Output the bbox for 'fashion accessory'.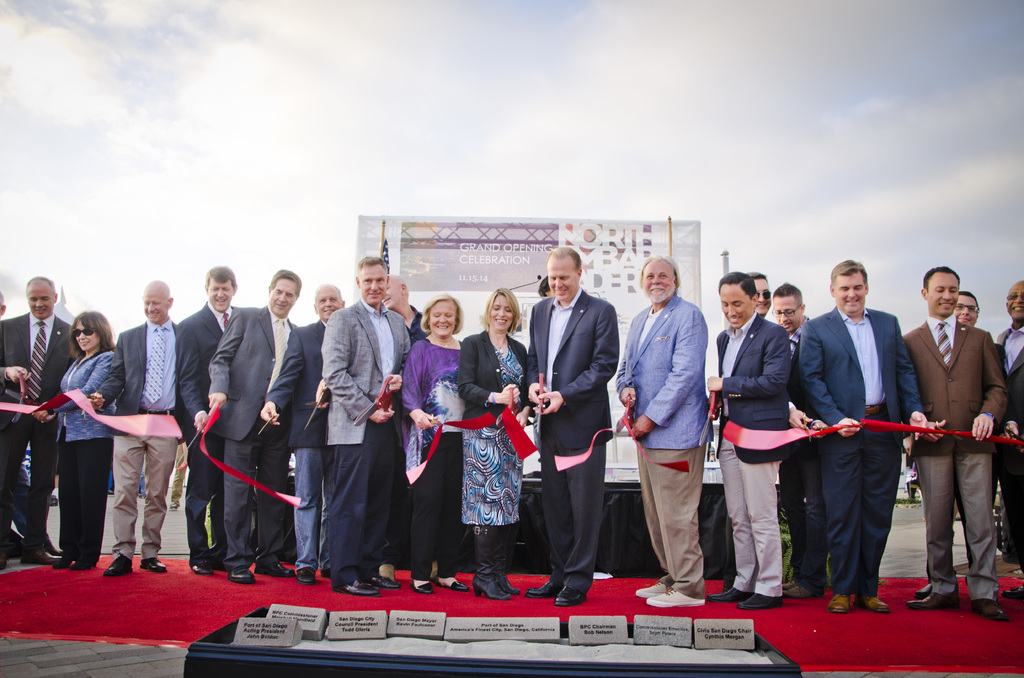
Rect(905, 593, 959, 609).
